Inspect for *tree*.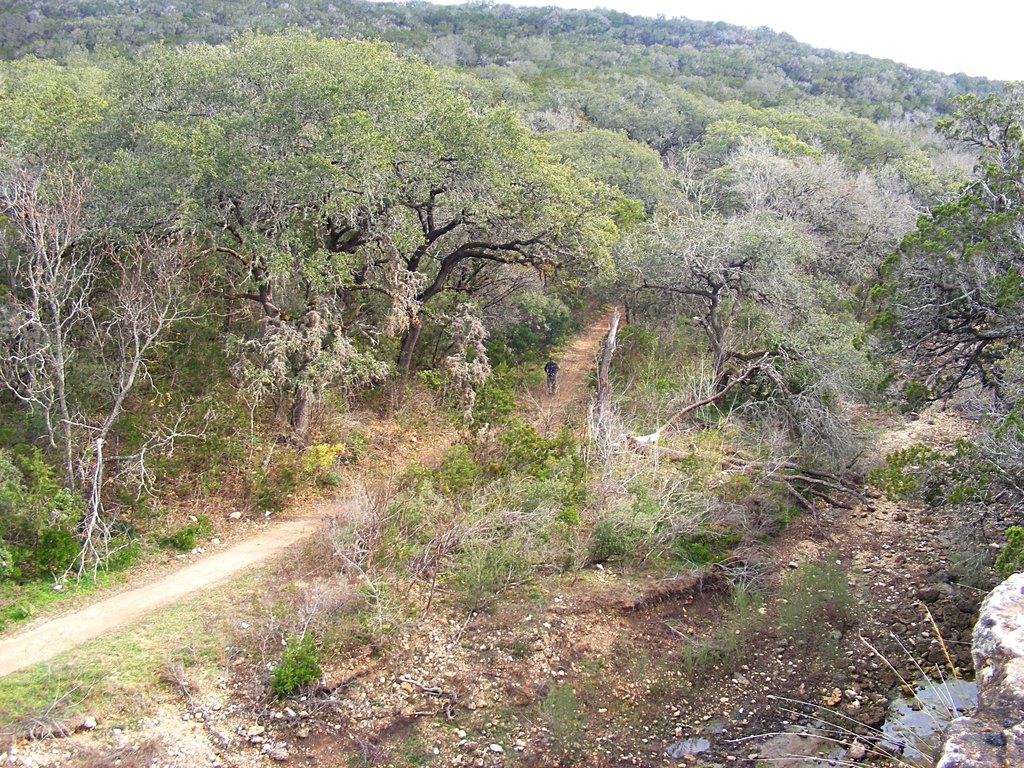
Inspection: 0 158 200 582.
